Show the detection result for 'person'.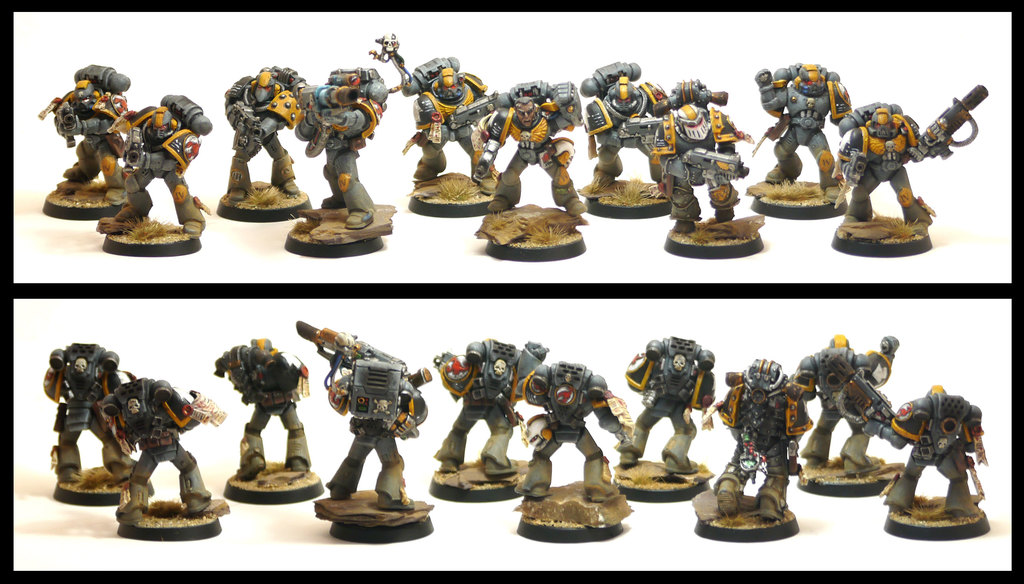
bbox(794, 336, 900, 475).
